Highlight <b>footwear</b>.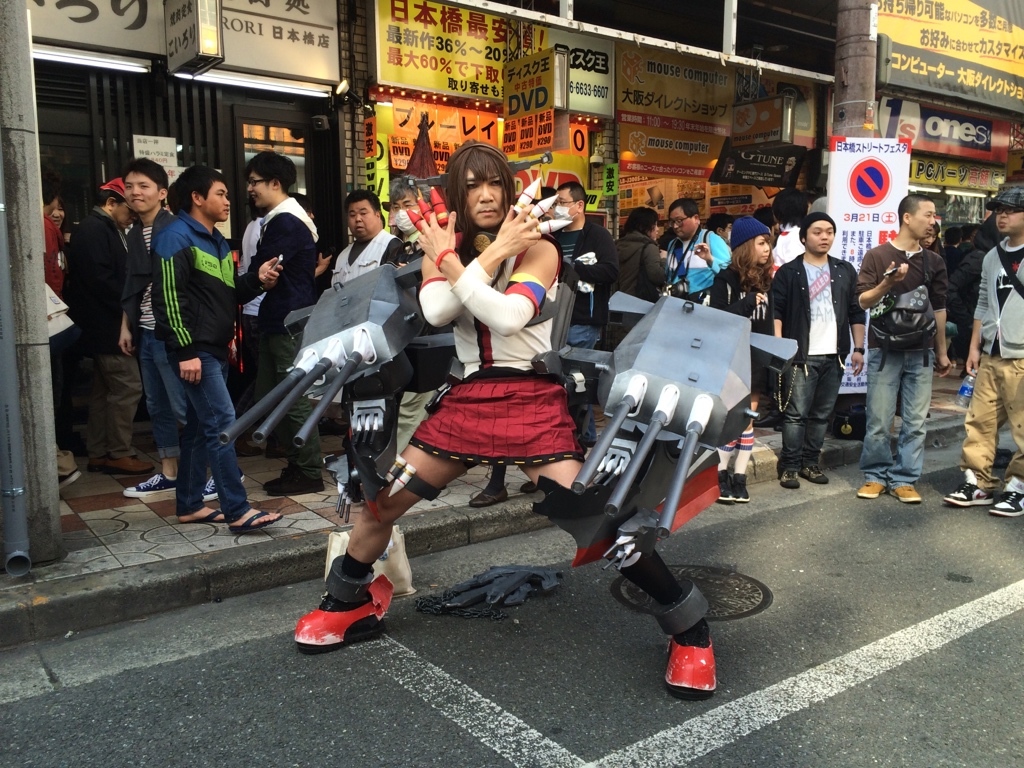
Highlighted region: rect(470, 483, 506, 506).
